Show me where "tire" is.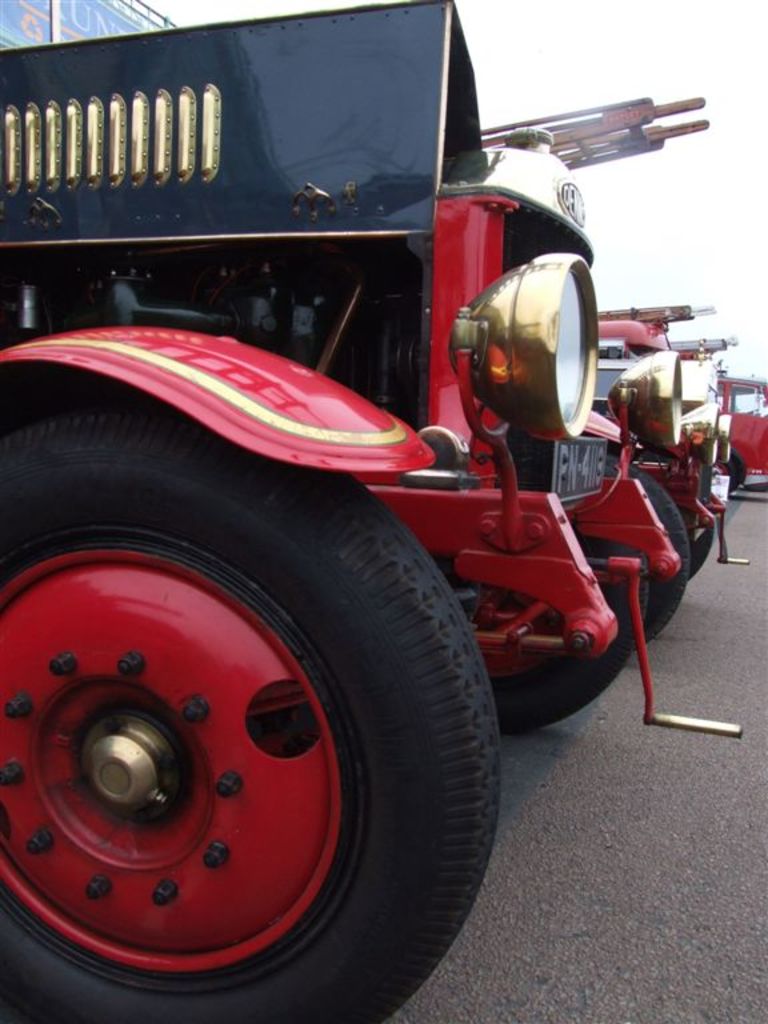
"tire" is at BBox(0, 375, 501, 1023).
